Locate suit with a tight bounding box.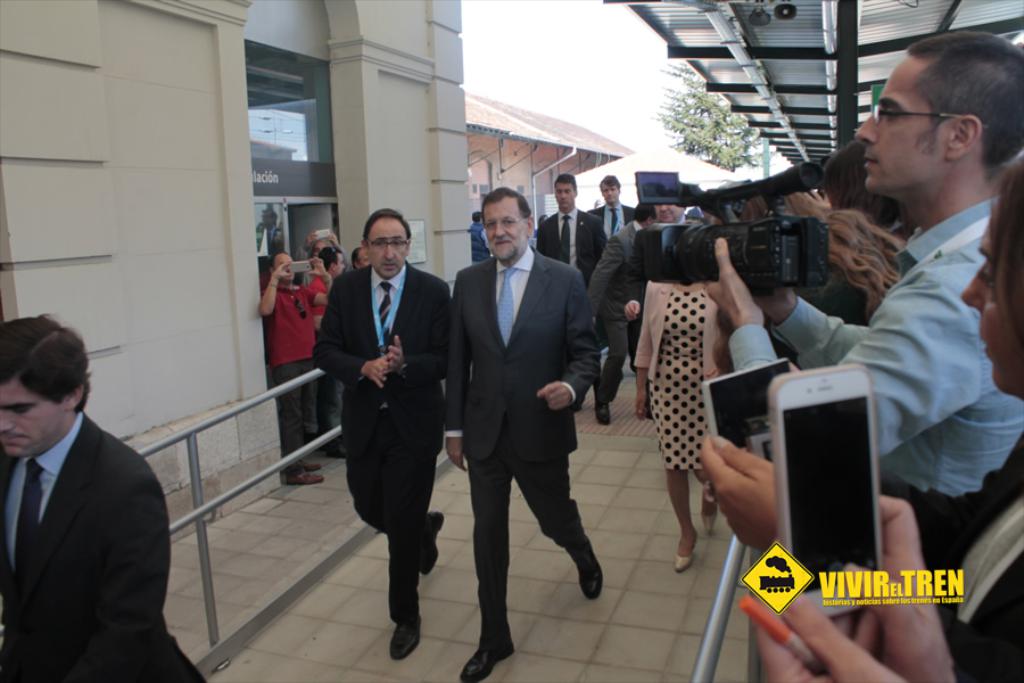
(589, 199, 627, 230).
